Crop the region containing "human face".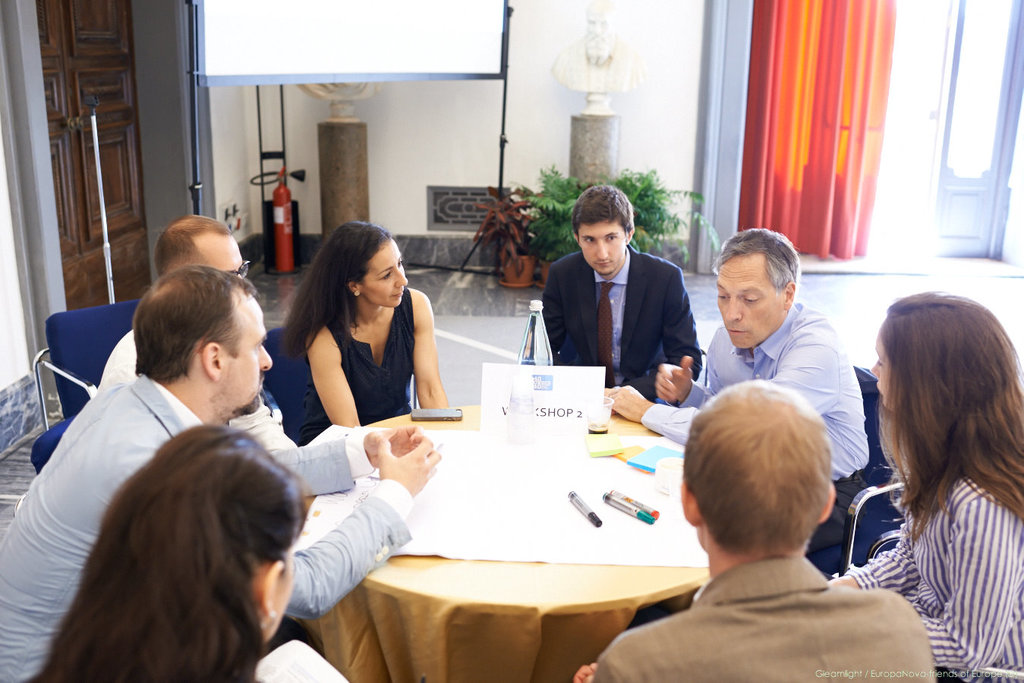
Crop region: bbox(718, 252, 782, 351).
